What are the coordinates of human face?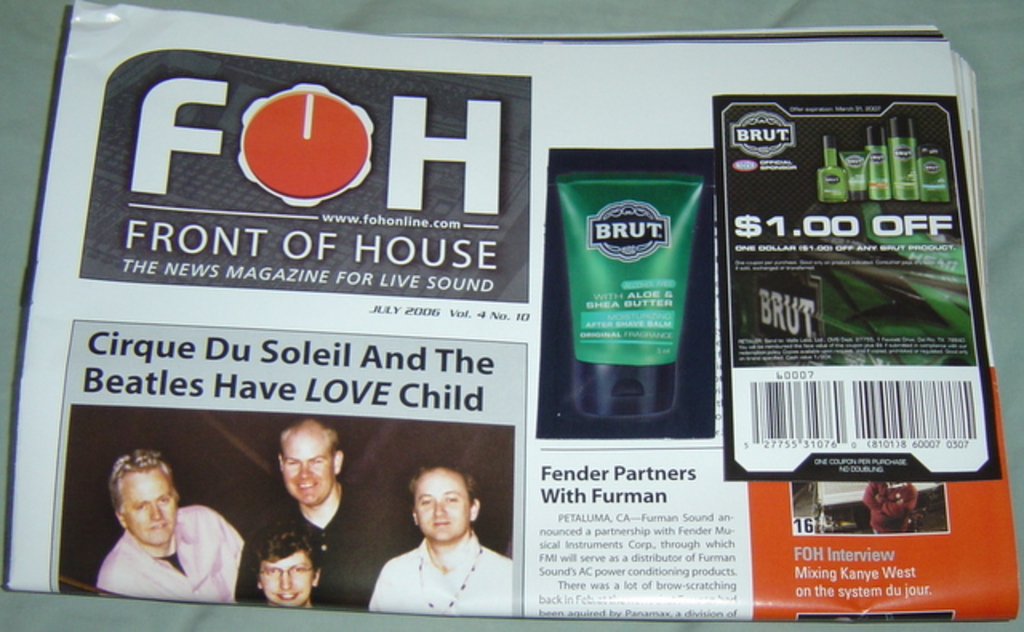
bbox=(120, 467, 178, 547).
